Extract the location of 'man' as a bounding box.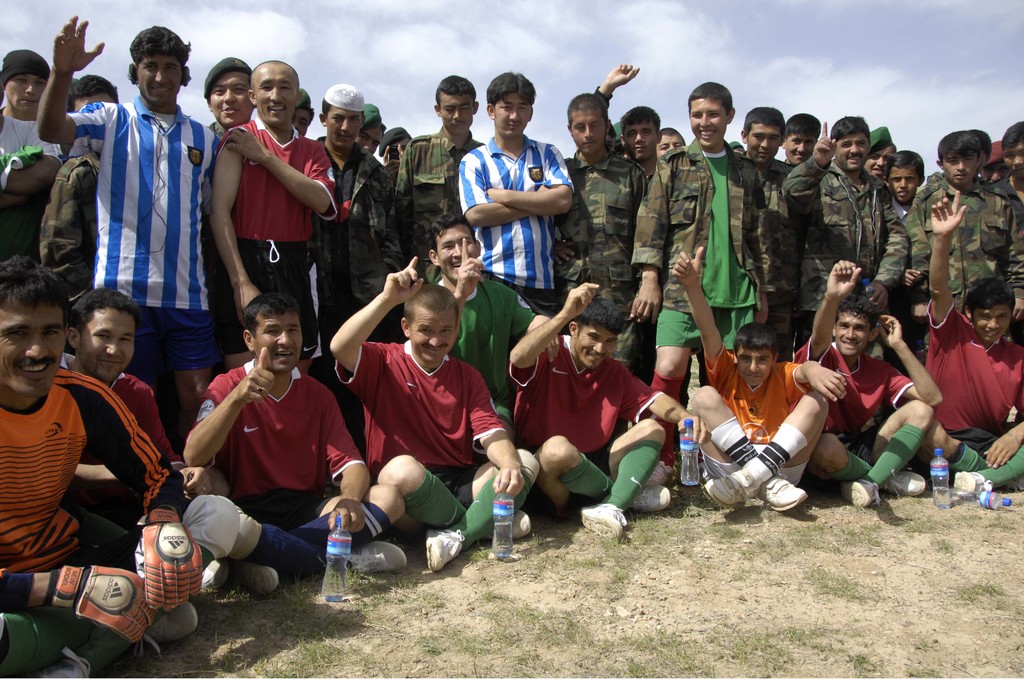
502 281 710 542.
